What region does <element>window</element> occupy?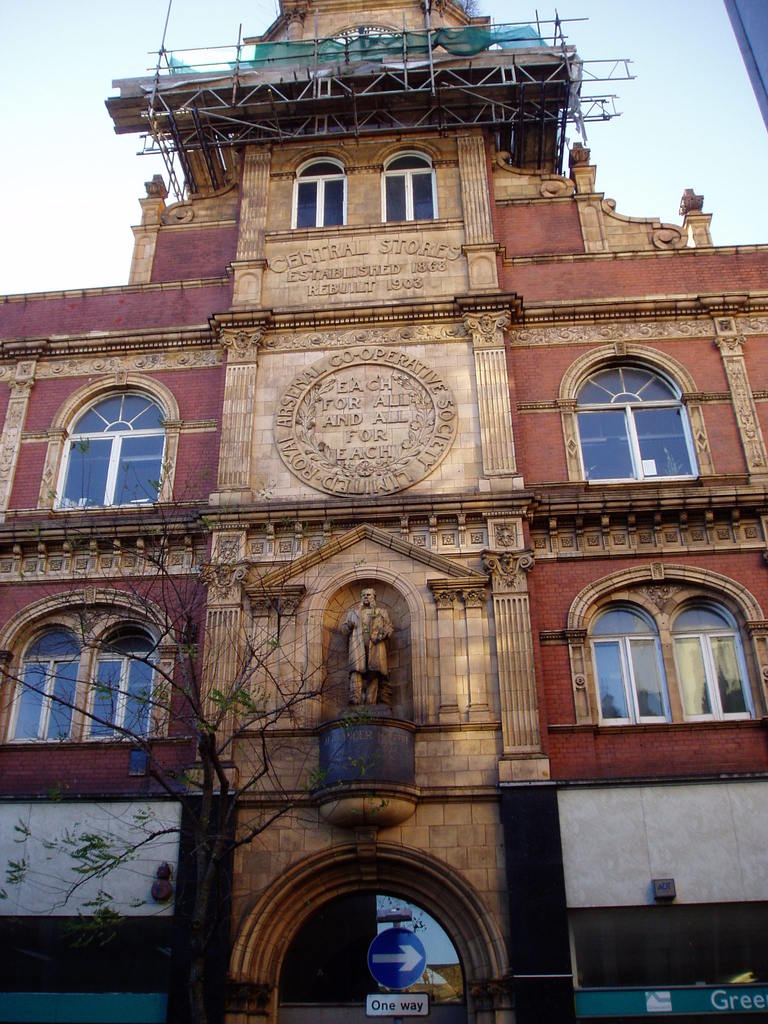
{"left": 8, "top": 633, "right": 75, "bottom": 746}.
